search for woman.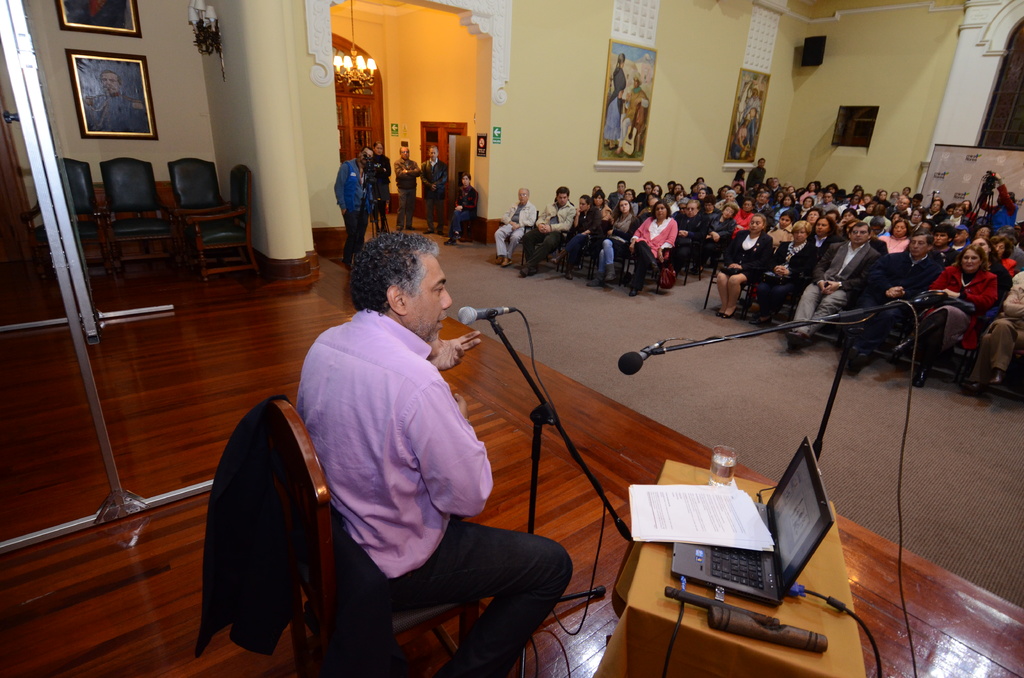
Found at BBox(881, 216, 909, 255).
